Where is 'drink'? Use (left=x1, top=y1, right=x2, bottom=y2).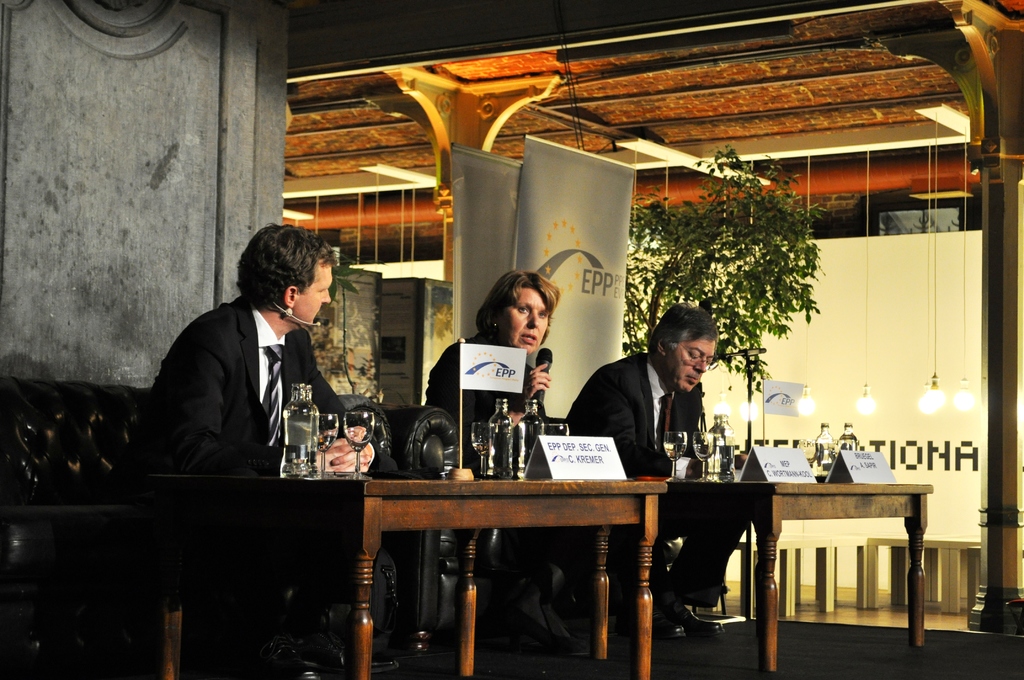
(left=329, top=398, right=378, bottom=489).
